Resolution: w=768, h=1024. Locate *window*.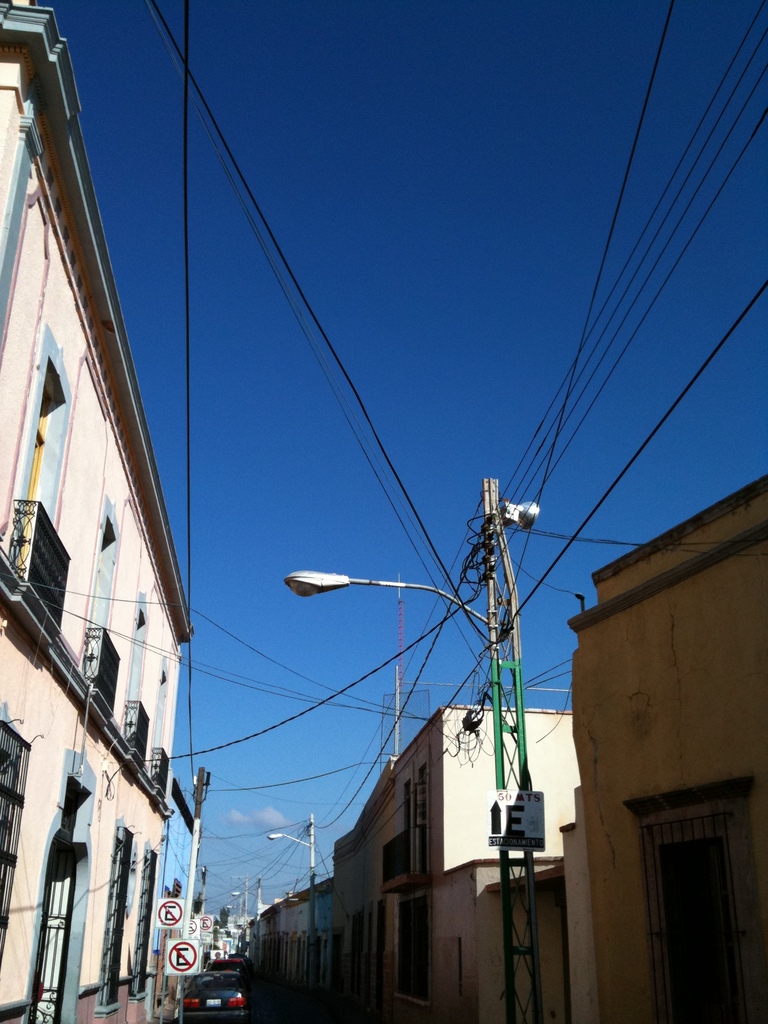
{"x1": 83, "y1": 512, "x2": 125, "y2": 684}.
